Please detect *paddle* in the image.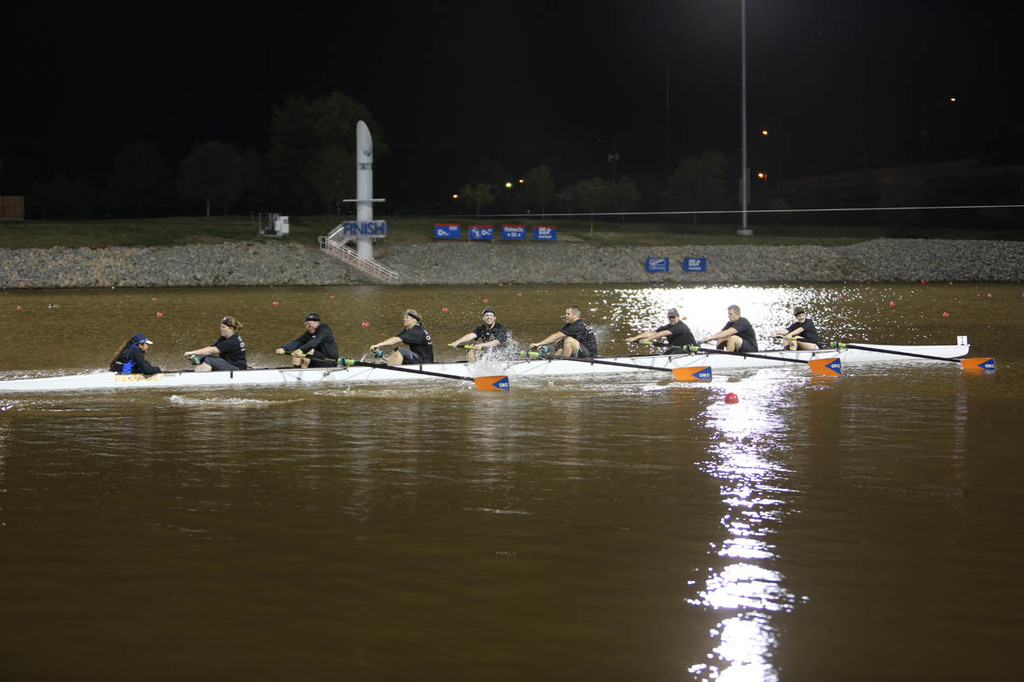
bbox=[292, 353, 509, 395].
